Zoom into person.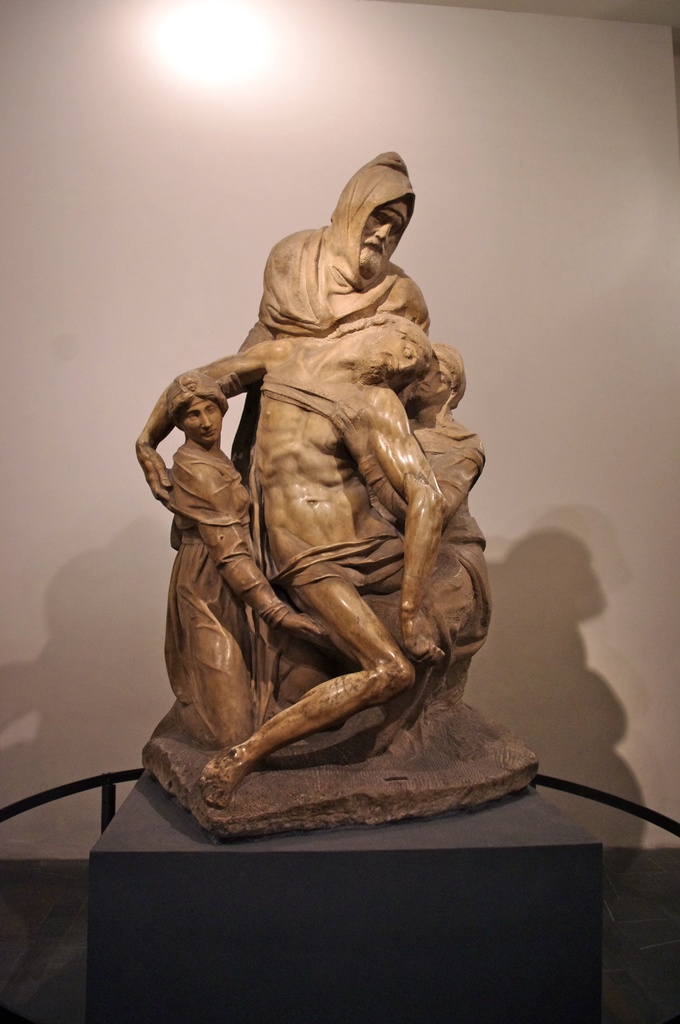
Zoom target: pyautogui.locateOnScreen(157, 374, 332, 741).
